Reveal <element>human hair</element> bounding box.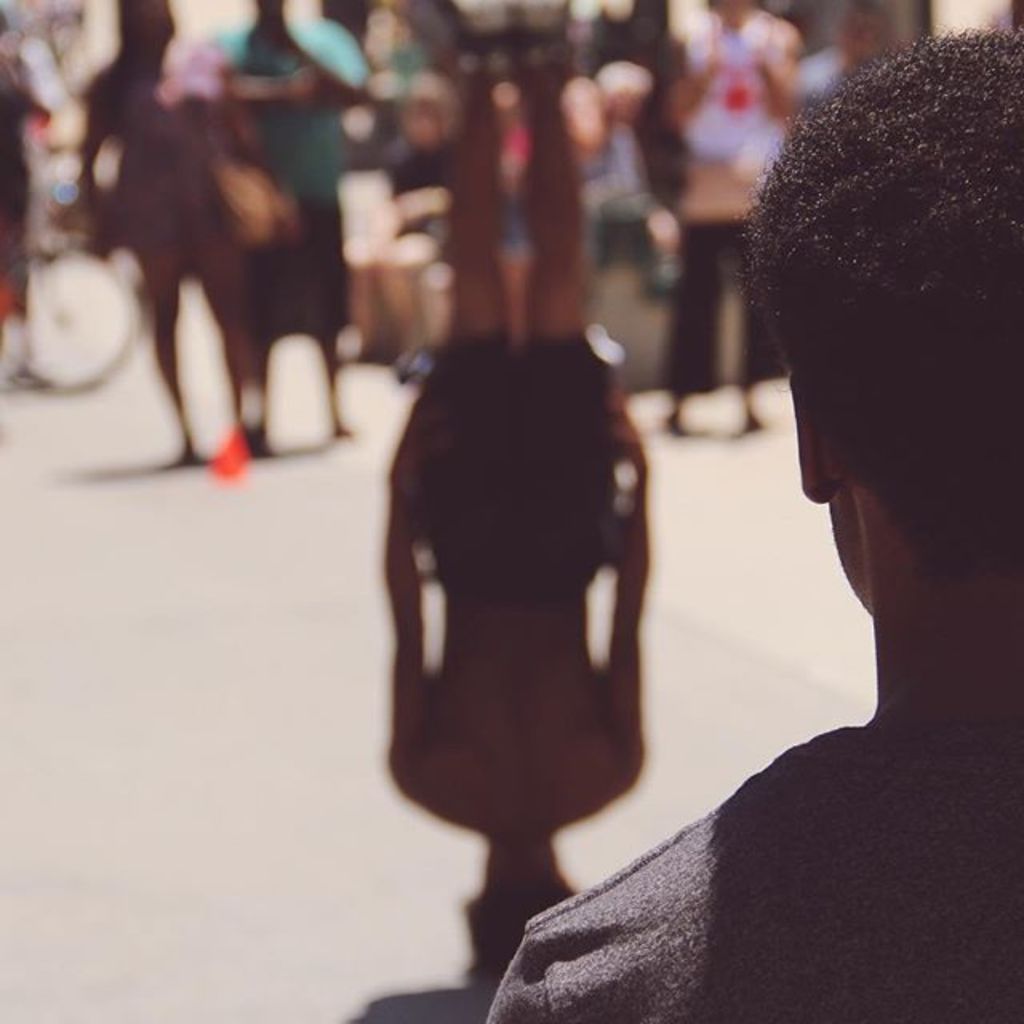
Revealed: locate(717, 19, 979, 586).
